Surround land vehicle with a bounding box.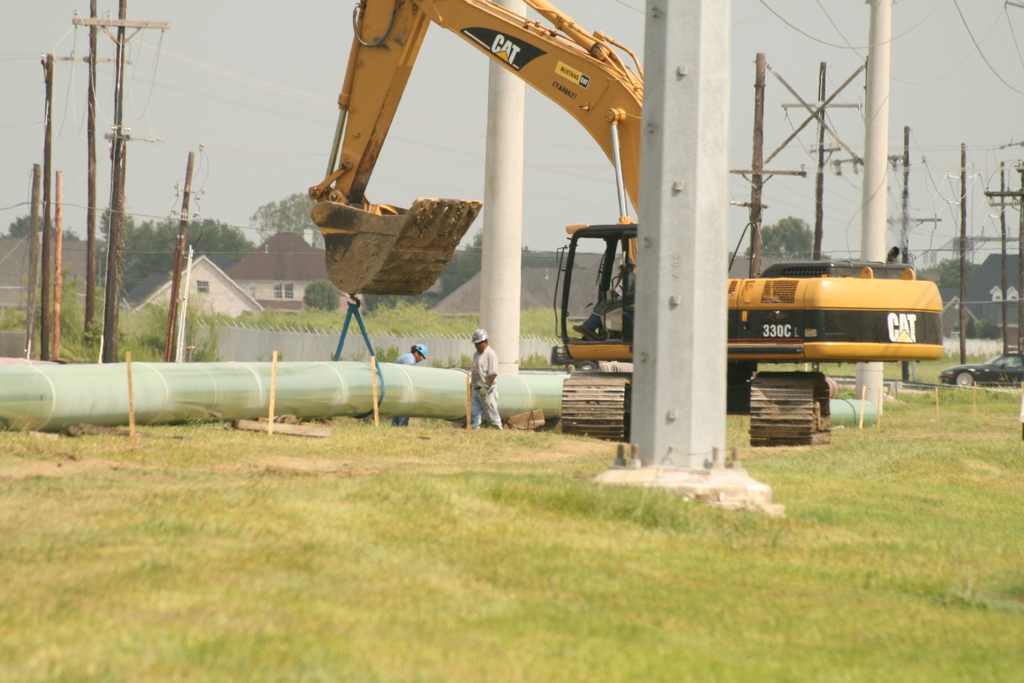
[317,0,942,448].
